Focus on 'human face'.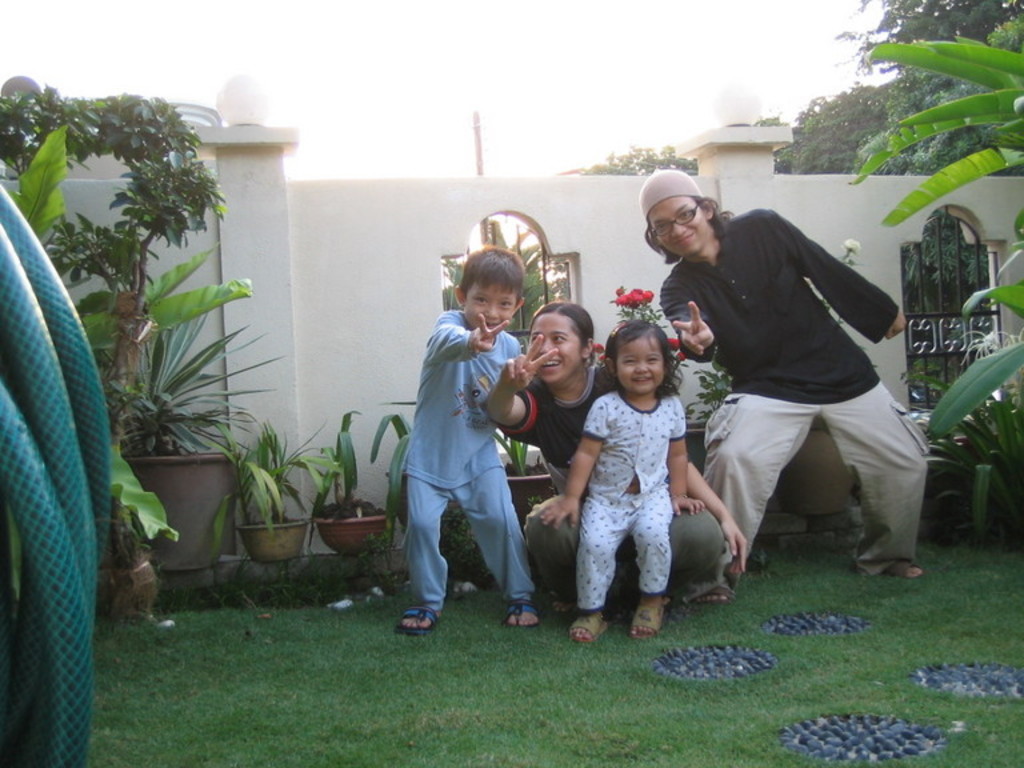
Focused at (x1=647, y1=197, x2=708, y2=257).
